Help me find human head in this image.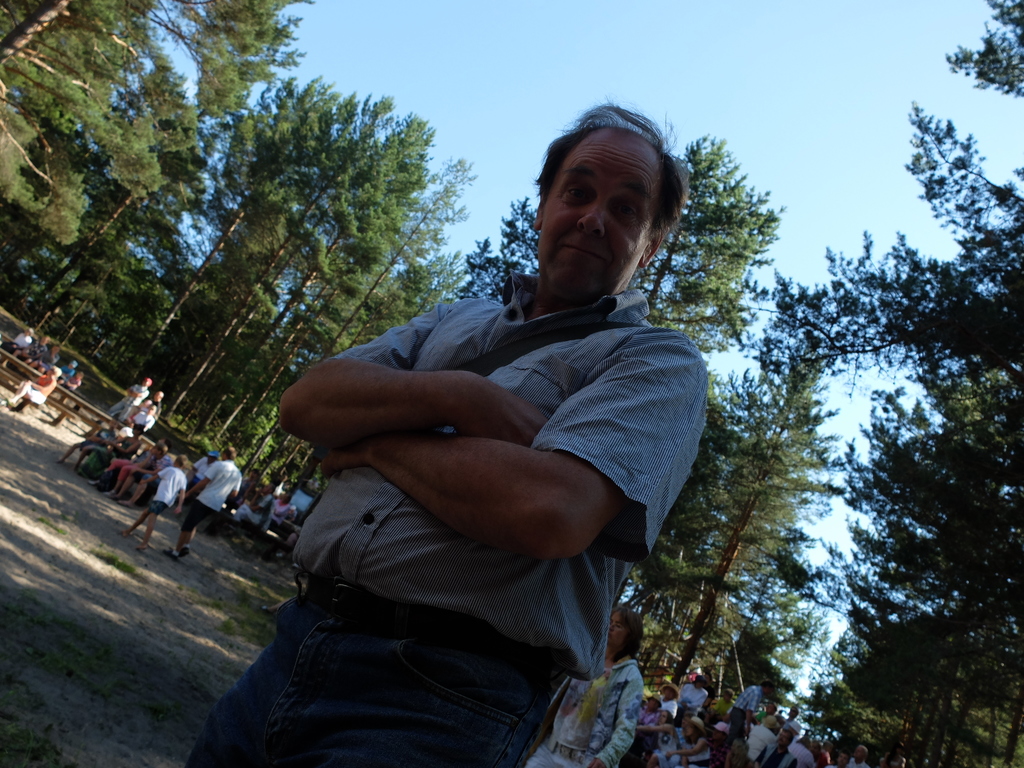
Found it: {"left": 684, "top": 714, "right": 707, "bottom": 740}.
